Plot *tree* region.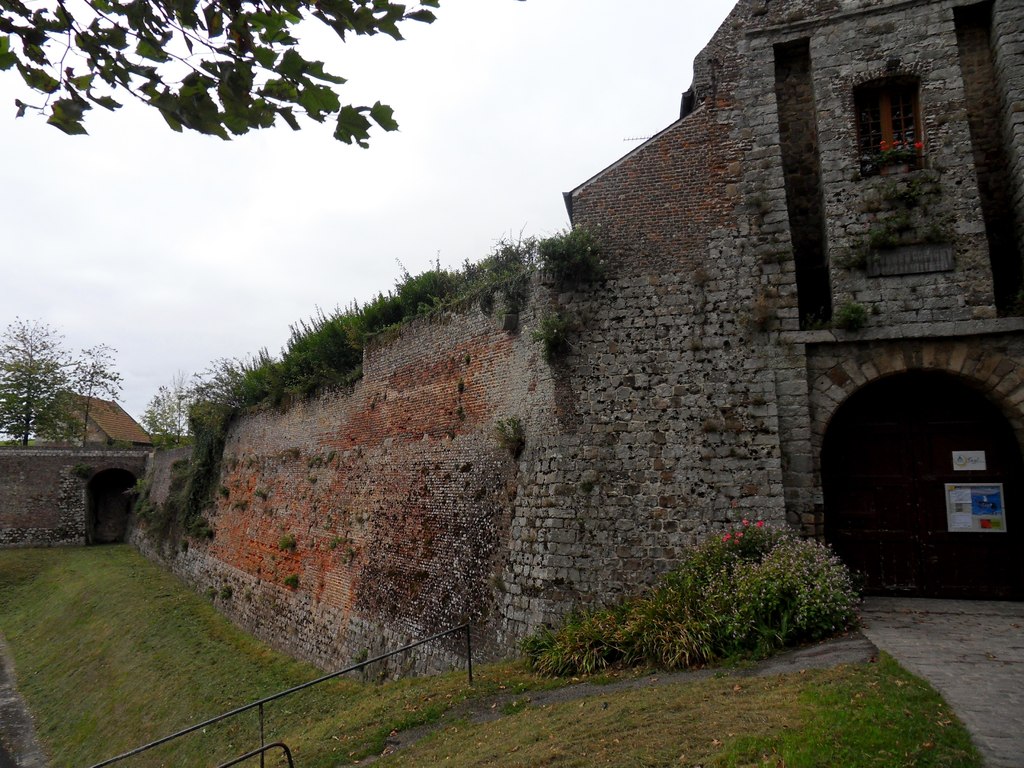
Plotted at l=0, t=316, r=70, b=452.
